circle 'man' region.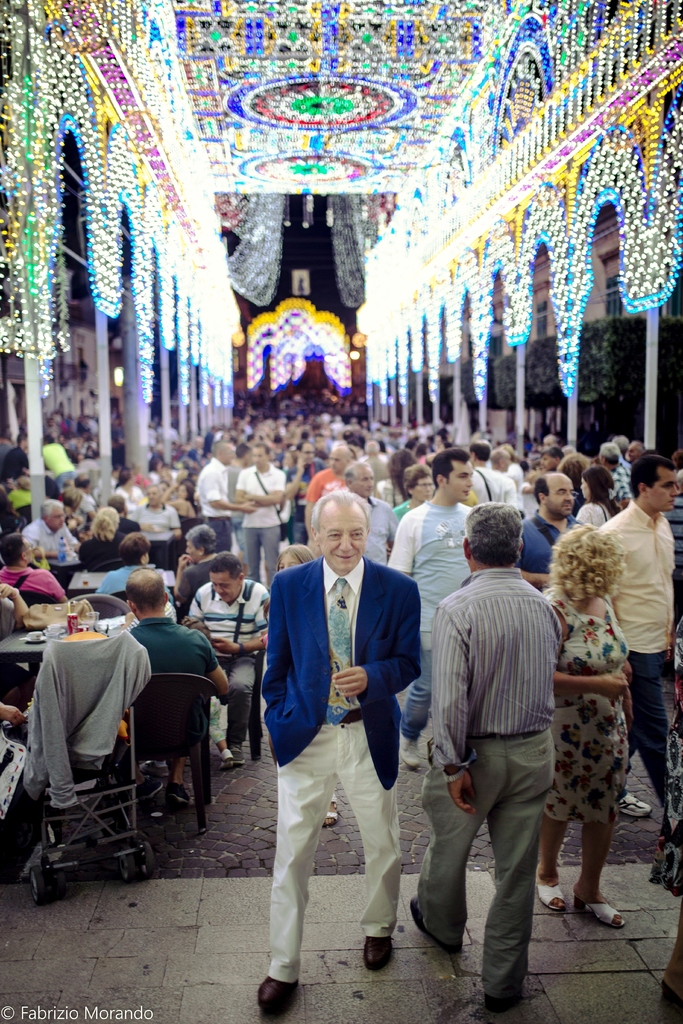
Region: [x1=235, y1=440, x2=287, y2=584].
